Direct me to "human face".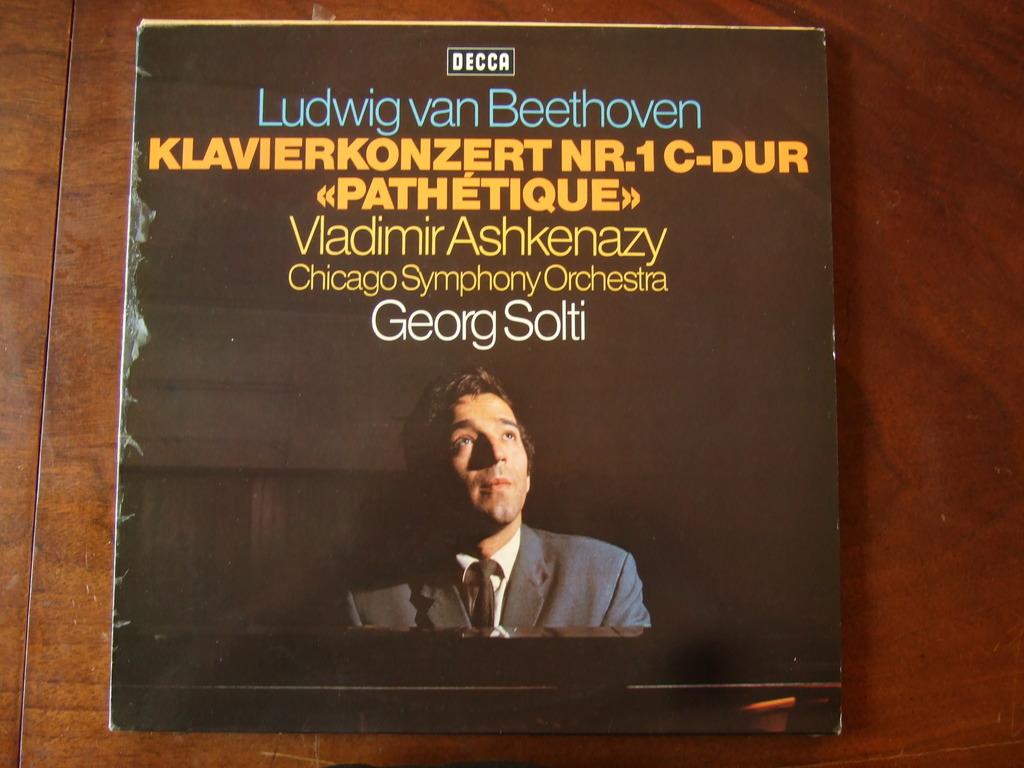
Direction: {"left": 451, "top": 396, "right": 529, "bottom": 523}.
